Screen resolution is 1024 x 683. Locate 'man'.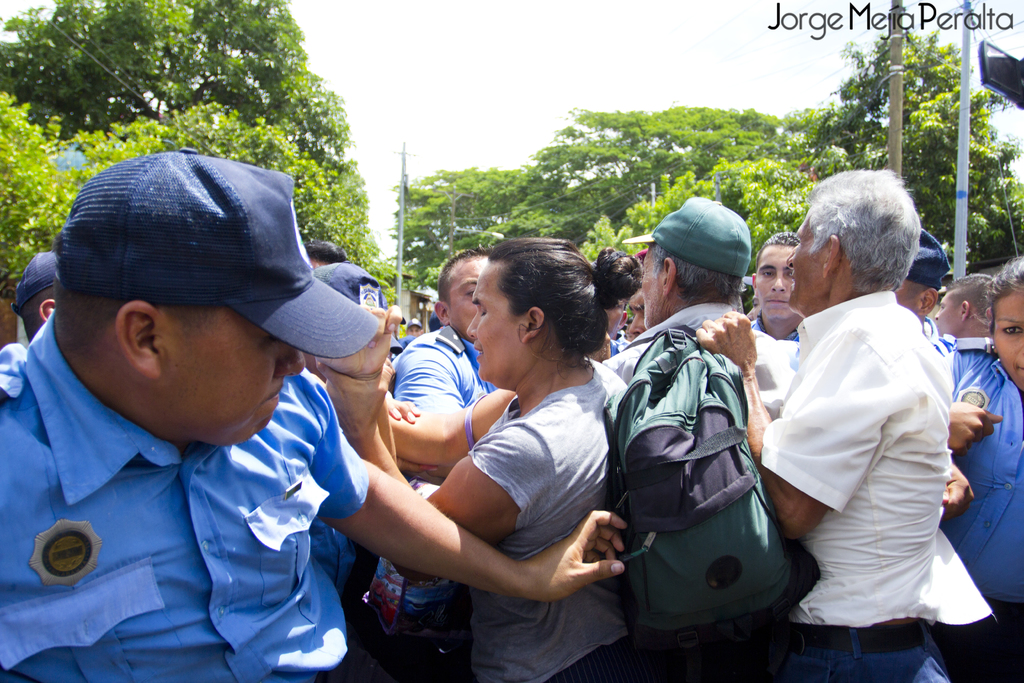
pyautogui.locateOnScreen(404, 318, 423, 336).
